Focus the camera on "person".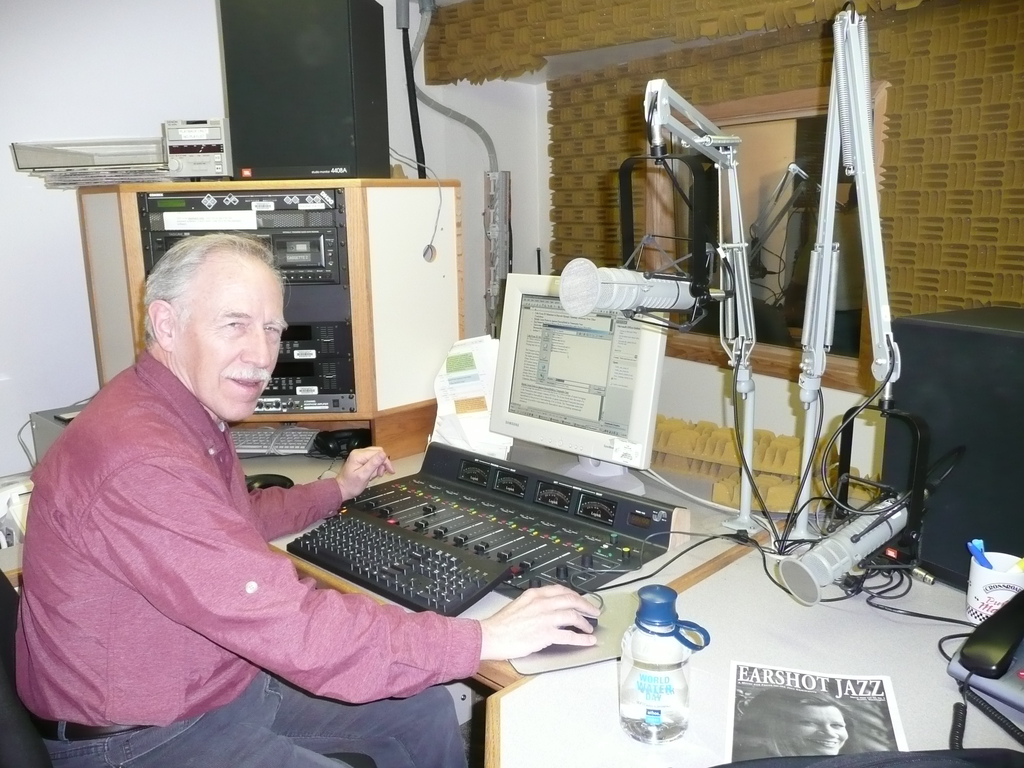
Focus region: x1=731, y1=686, x2=857, y2=759.
